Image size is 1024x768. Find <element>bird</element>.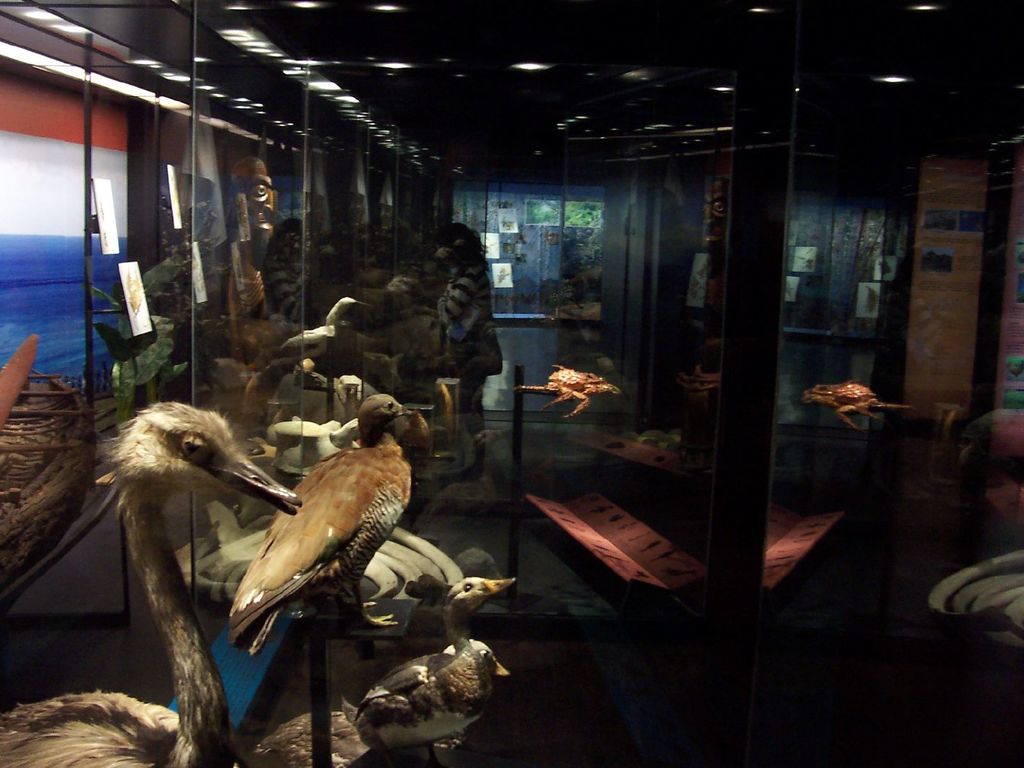
l=0, t=397, r=307, b=767.
